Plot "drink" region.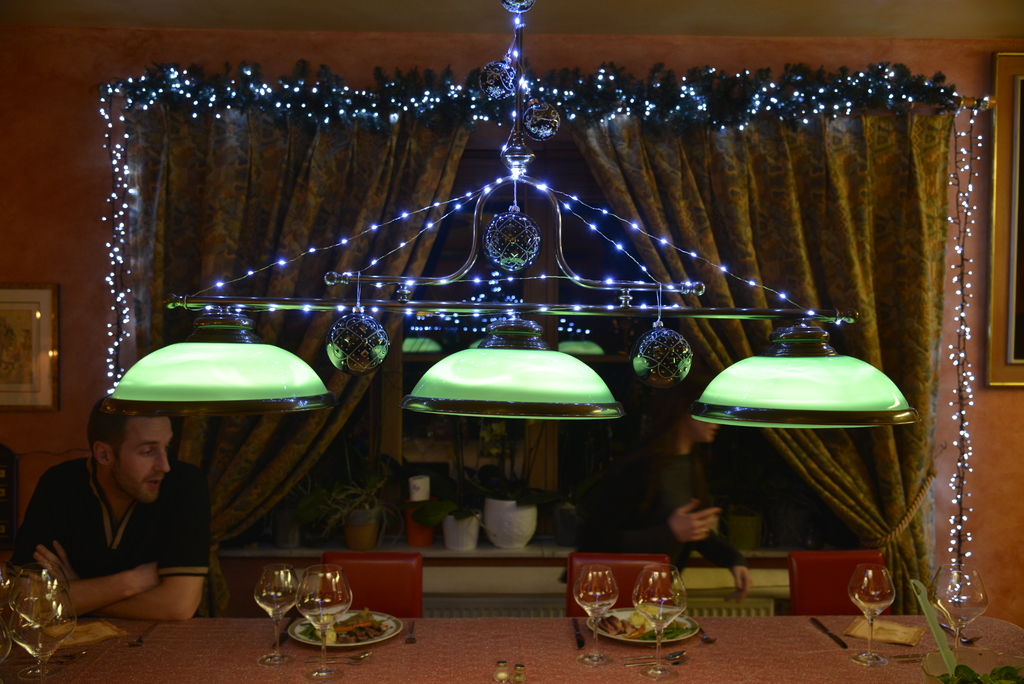
Plotted at box(13, 628, 75, 658).
